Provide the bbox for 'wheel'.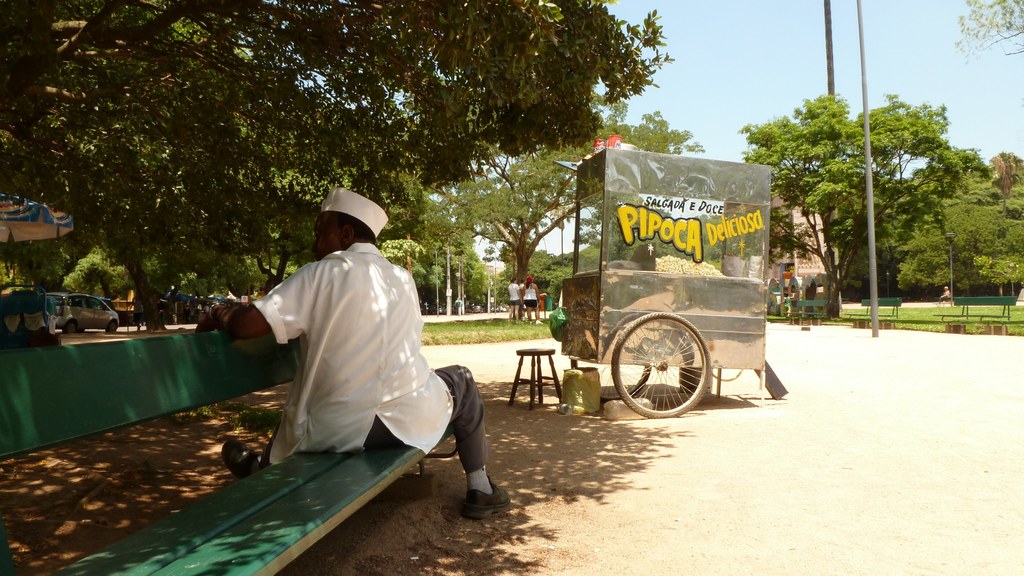
(left=60, top=318, right=77, bottom=338).
